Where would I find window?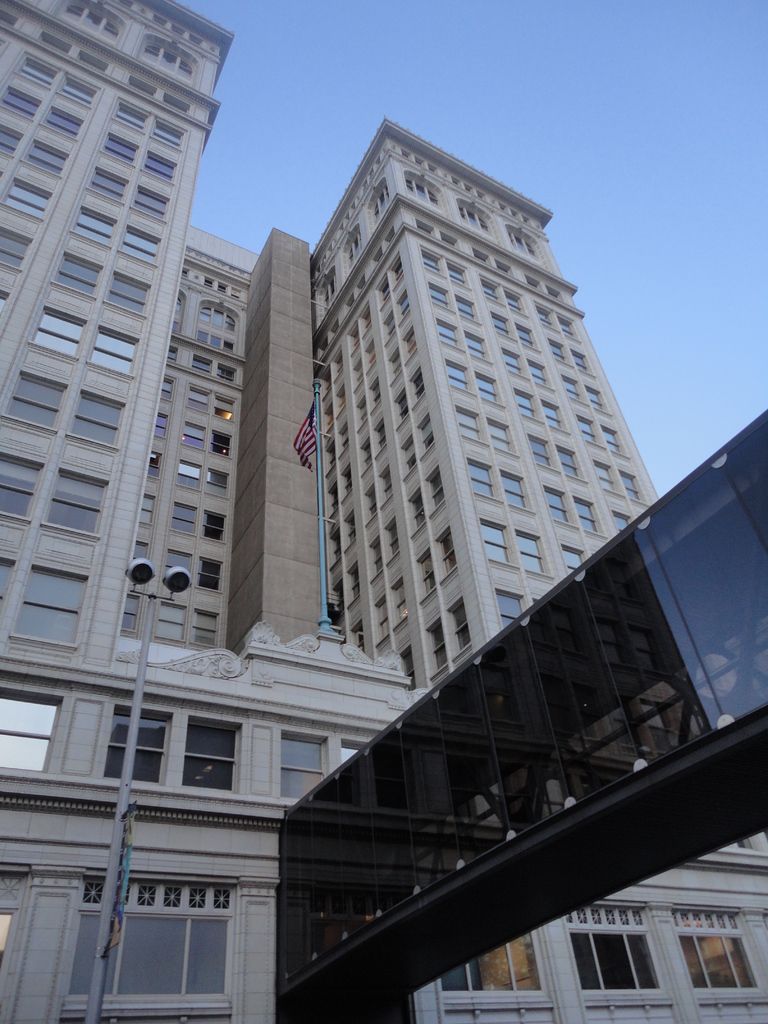
At BBox(447, 598, 472, 655).
